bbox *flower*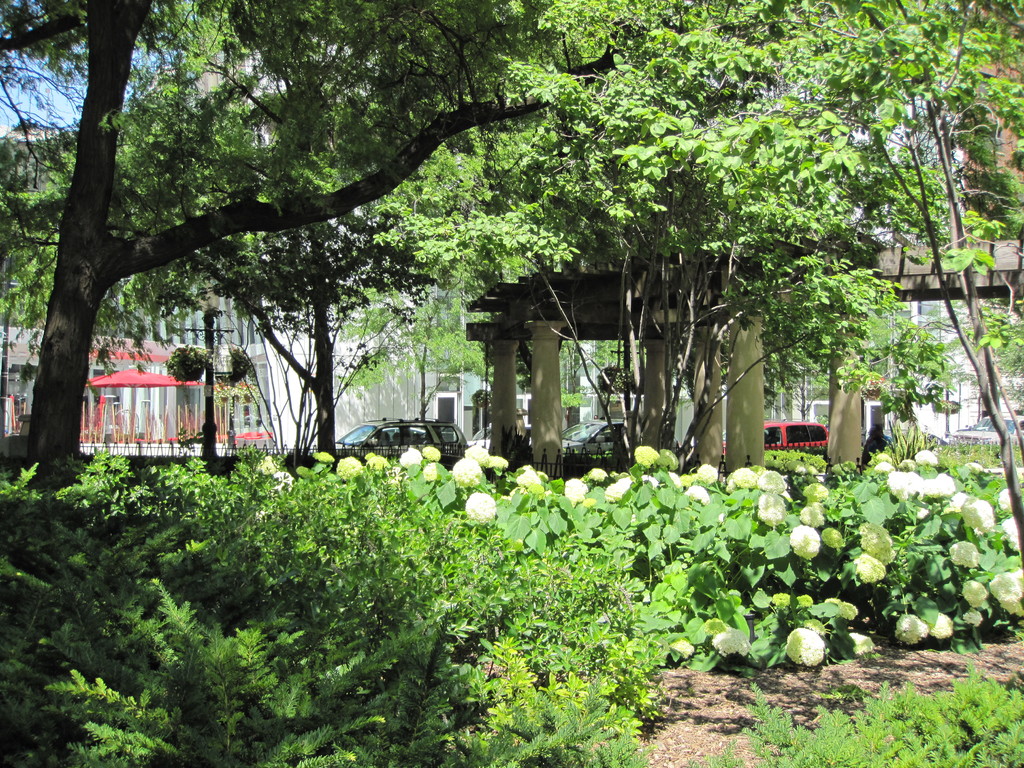
(left=948, top=538, right=977, bottom=573)
